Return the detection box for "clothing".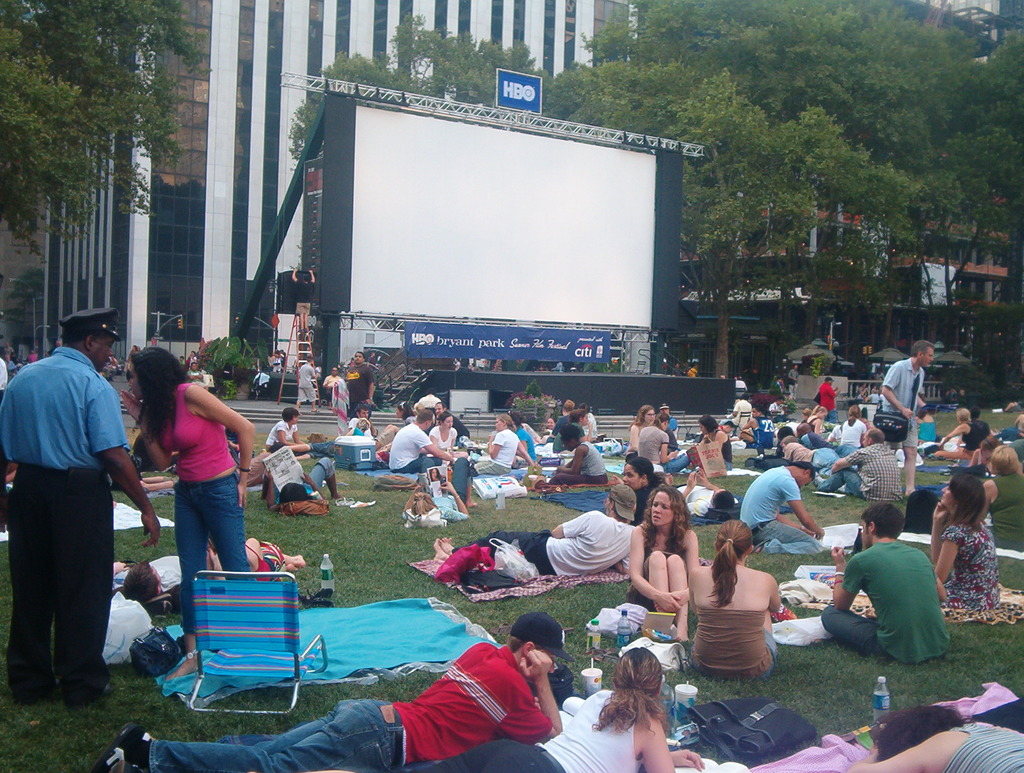
select_region(187, 370, 202, 382).
